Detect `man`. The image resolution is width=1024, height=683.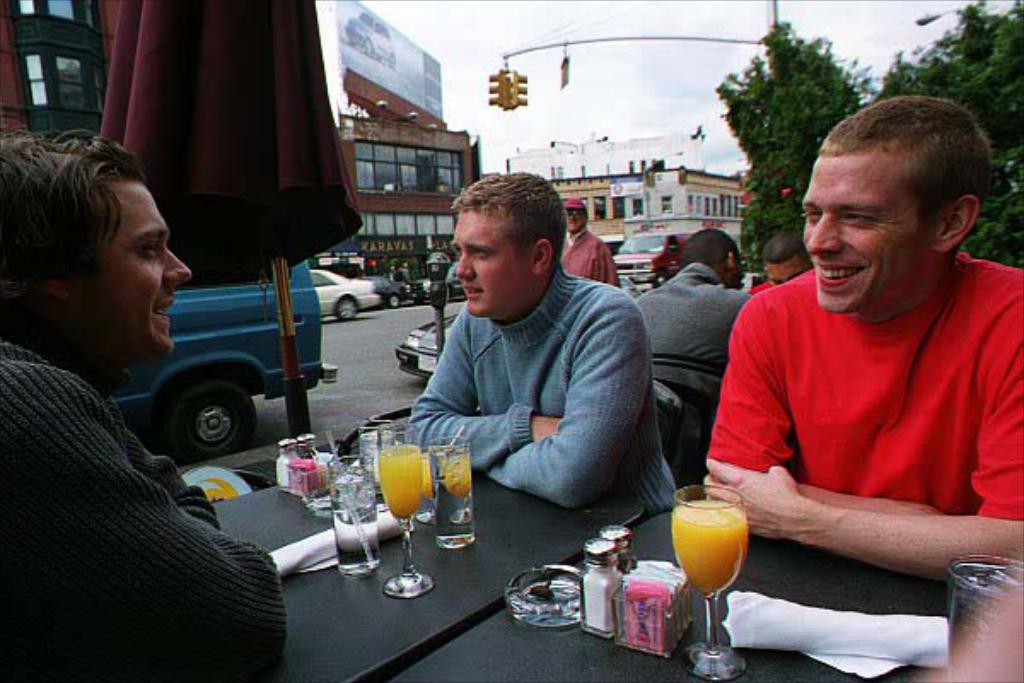
<region>703, 96, 1022, 579</region>.
